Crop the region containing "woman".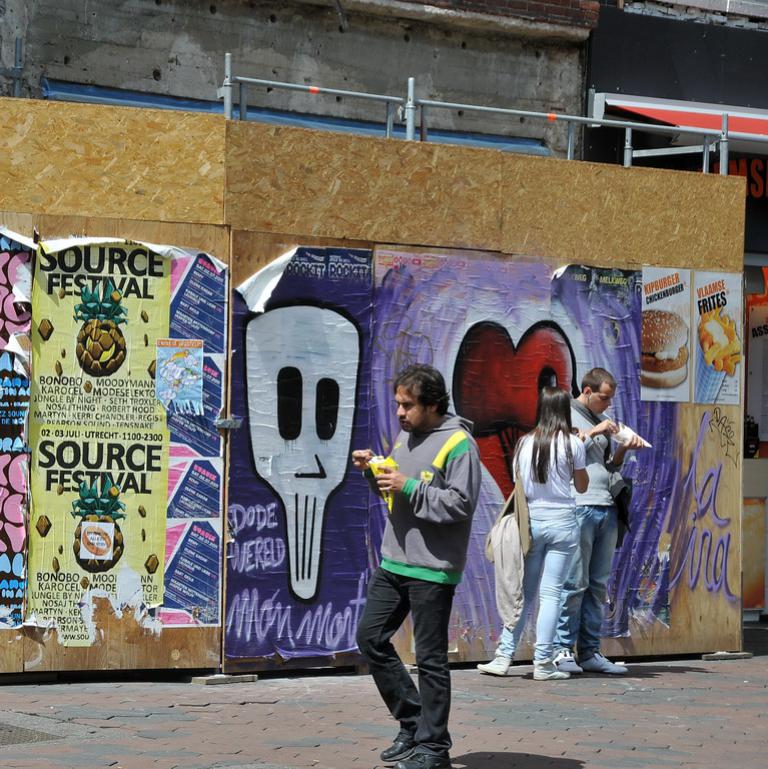
Crop region: locate(478, 387, 589, 680).
